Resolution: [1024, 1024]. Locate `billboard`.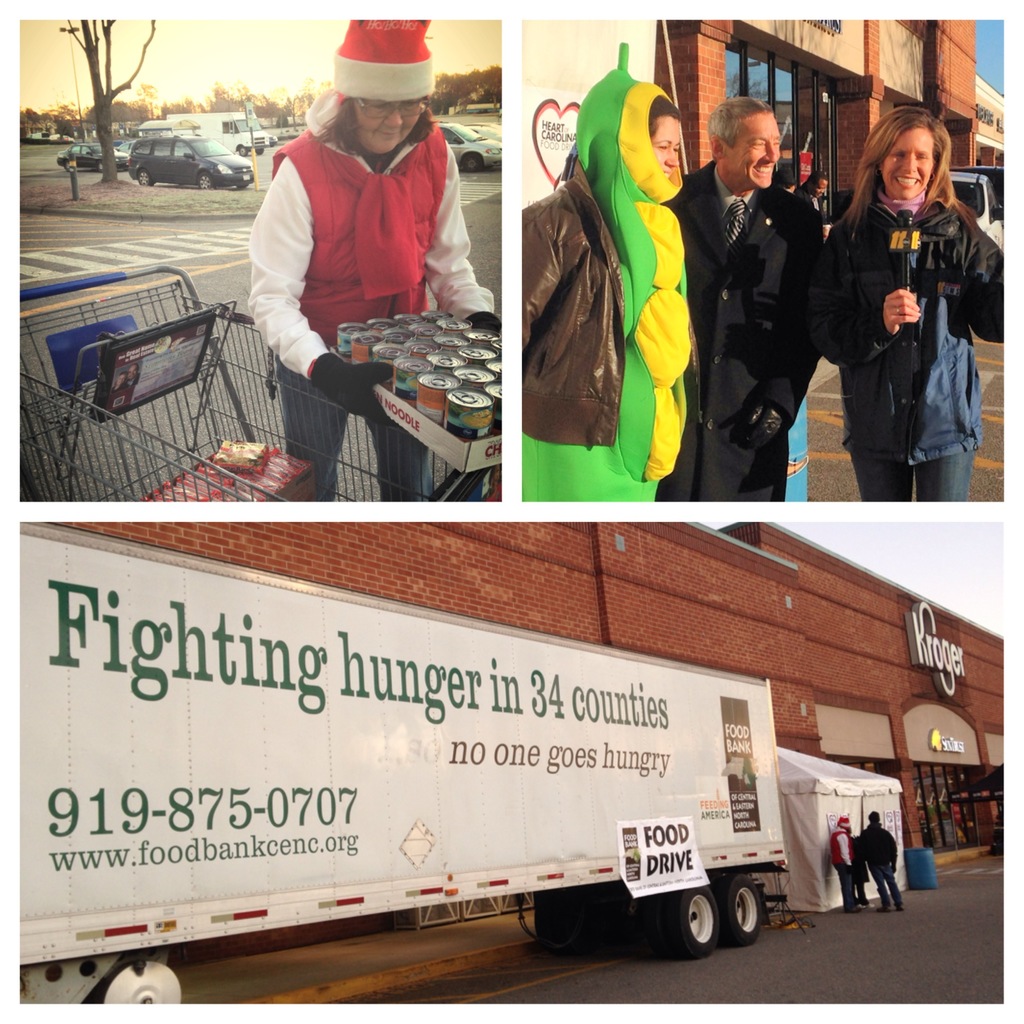
[19, 524, 787, 965].
